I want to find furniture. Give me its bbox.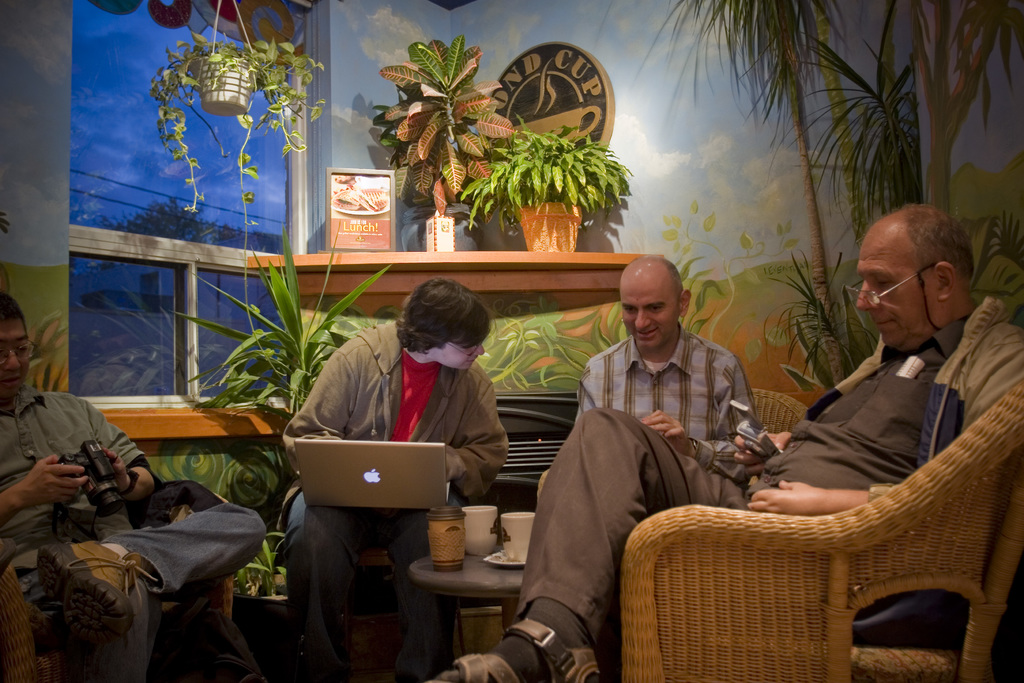
[411,541,548,682].
